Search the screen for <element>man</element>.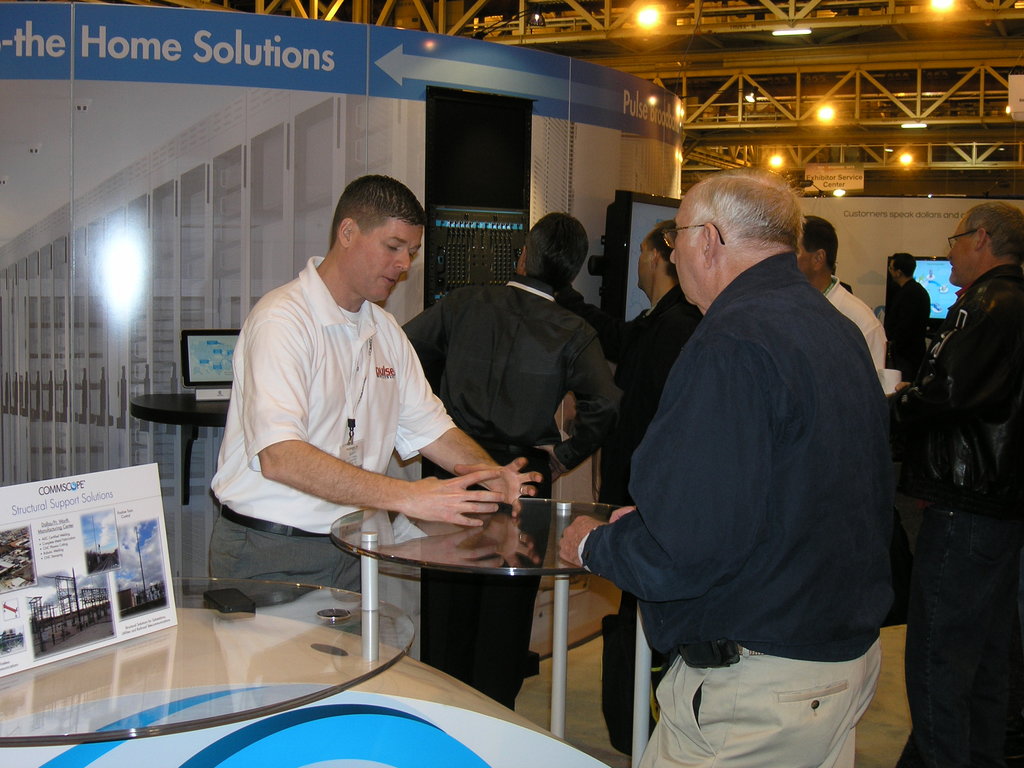
Found at (554, 178, 903, 767).
